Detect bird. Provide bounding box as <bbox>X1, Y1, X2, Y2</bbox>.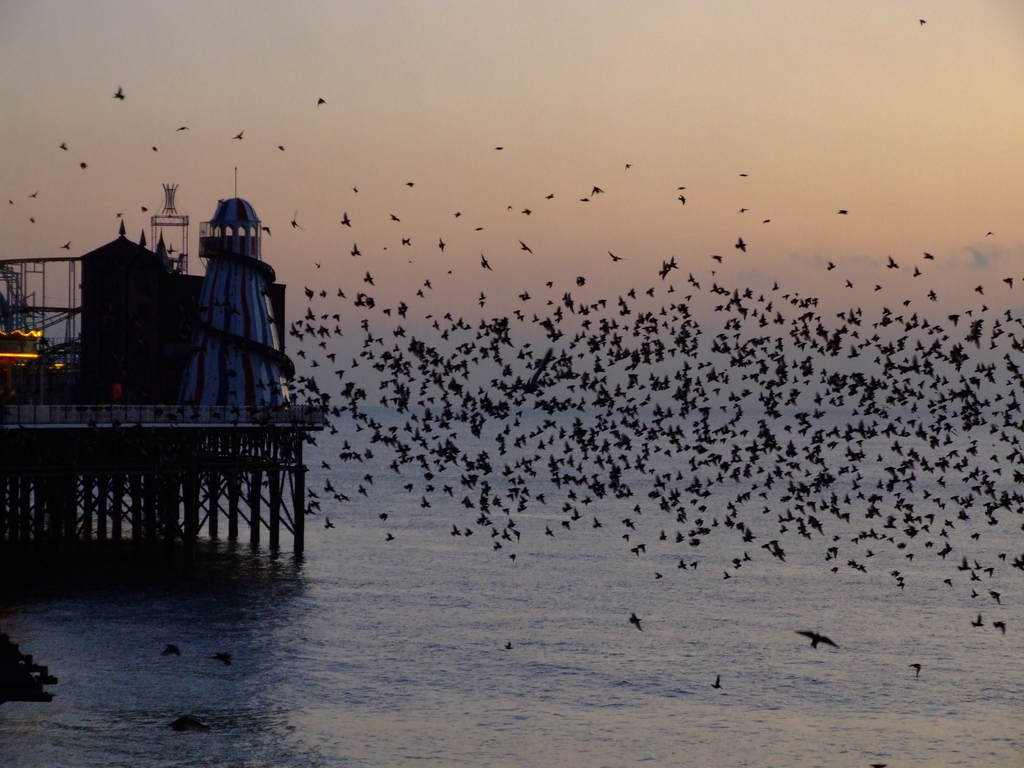
<bbox>886, 253, 900, 273</bbox>.
